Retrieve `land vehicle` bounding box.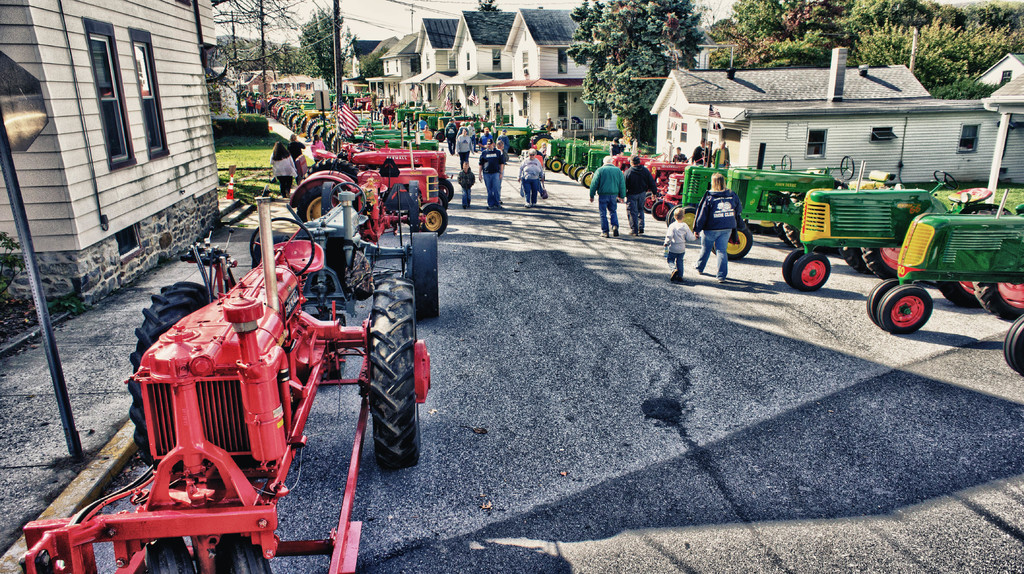
Bounding box: (67,248,429,572).
